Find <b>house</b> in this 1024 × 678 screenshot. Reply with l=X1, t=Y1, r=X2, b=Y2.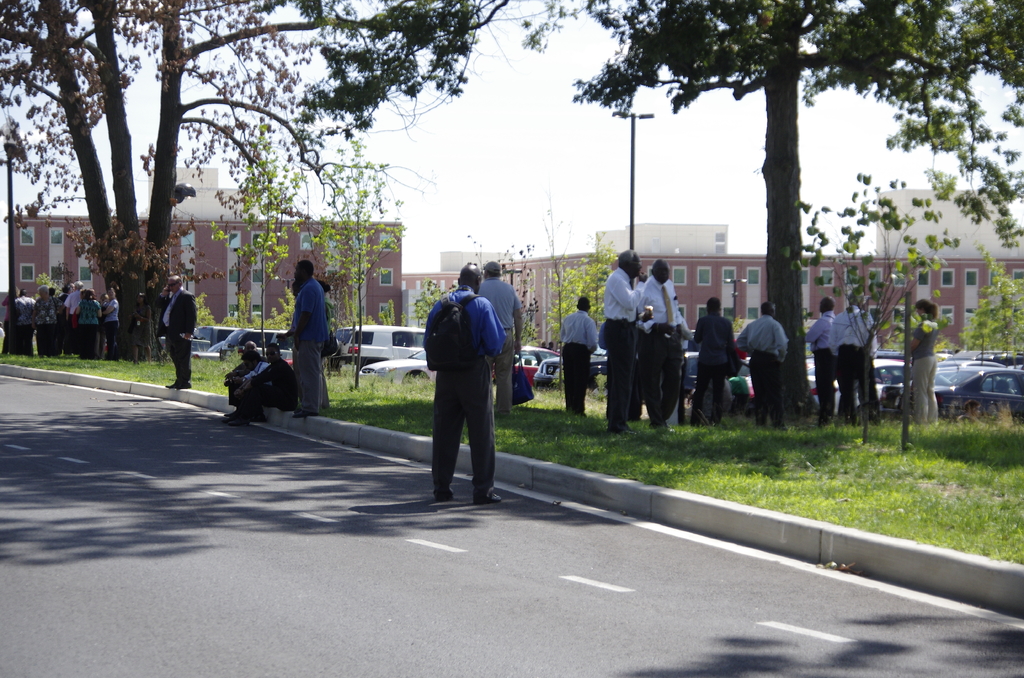
l=4, t=161, r=404, b=350.
